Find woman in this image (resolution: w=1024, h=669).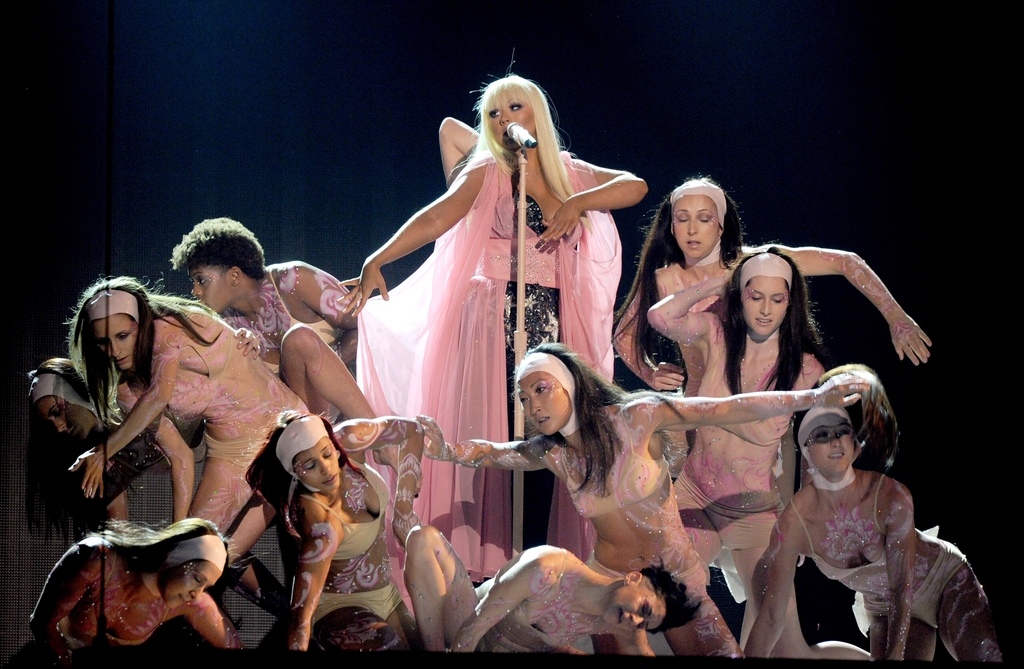
bbox=[404, 529, 707, 664].
